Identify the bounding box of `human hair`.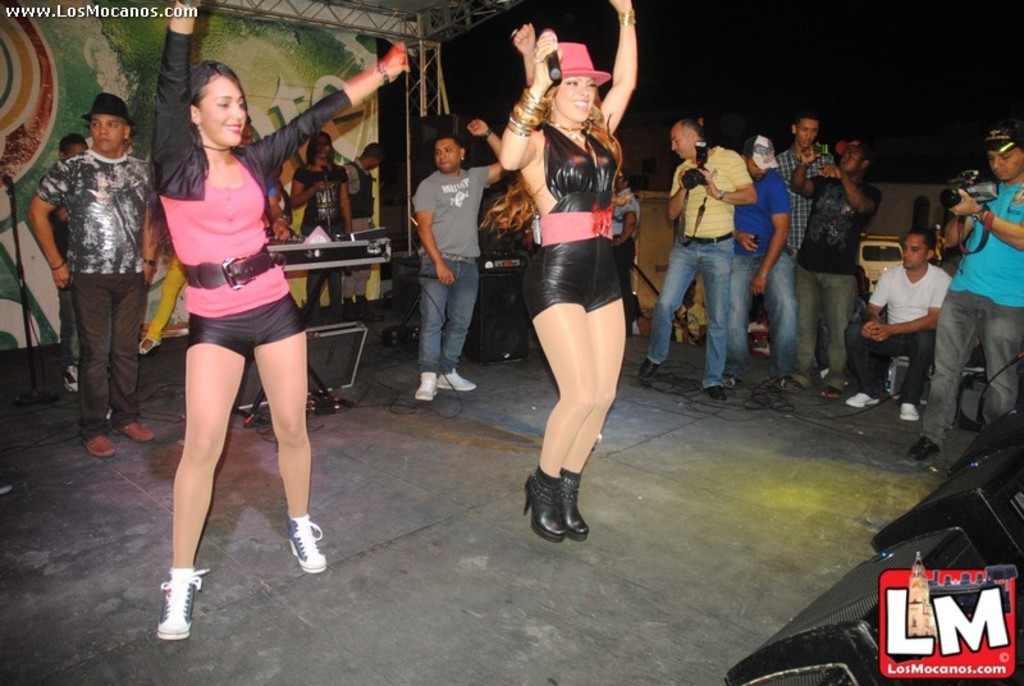
bbox(681, 118, 703, 140).
